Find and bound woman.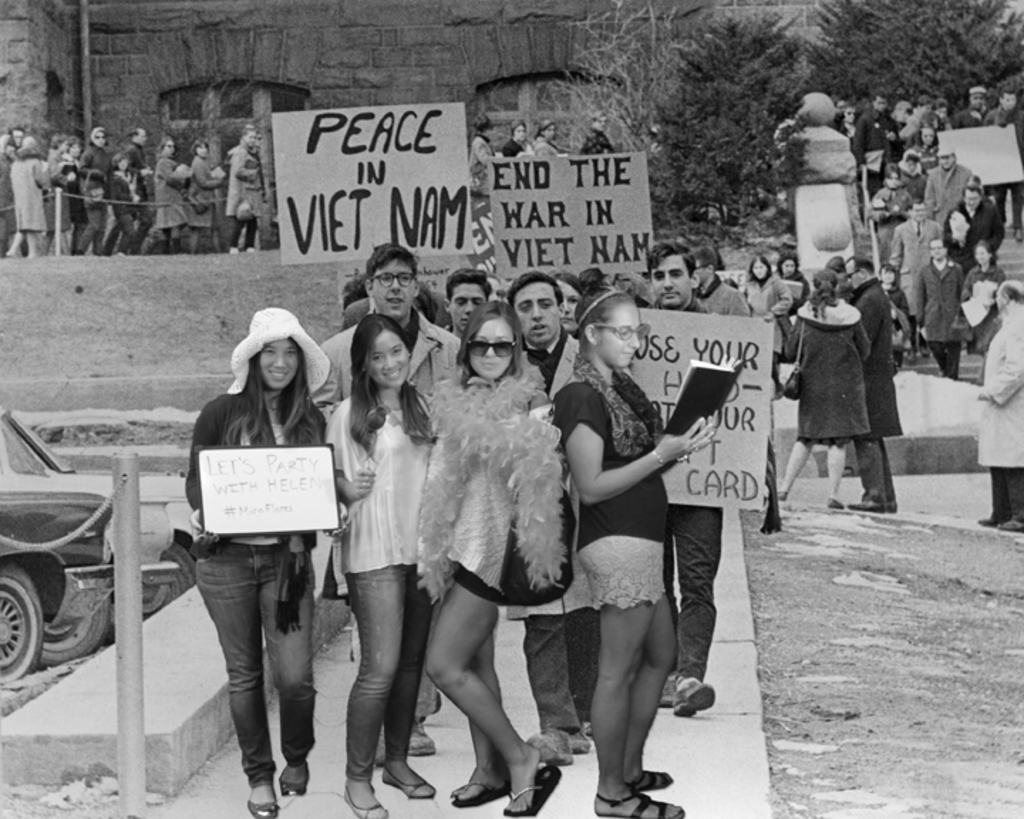
Bound: (left=44, top=135, right=80, bottom=256).
